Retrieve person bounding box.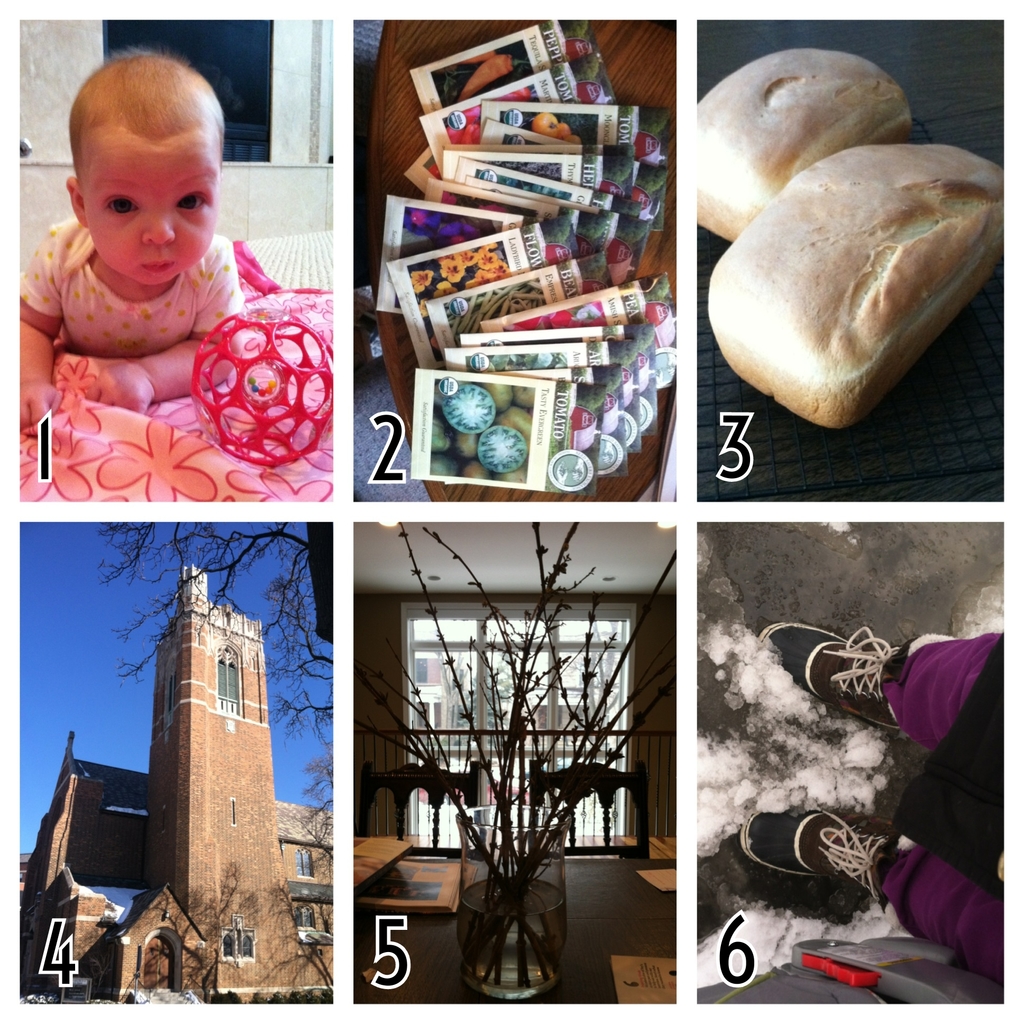
Bounding box: bbox=[38, 35, 284, 458].
